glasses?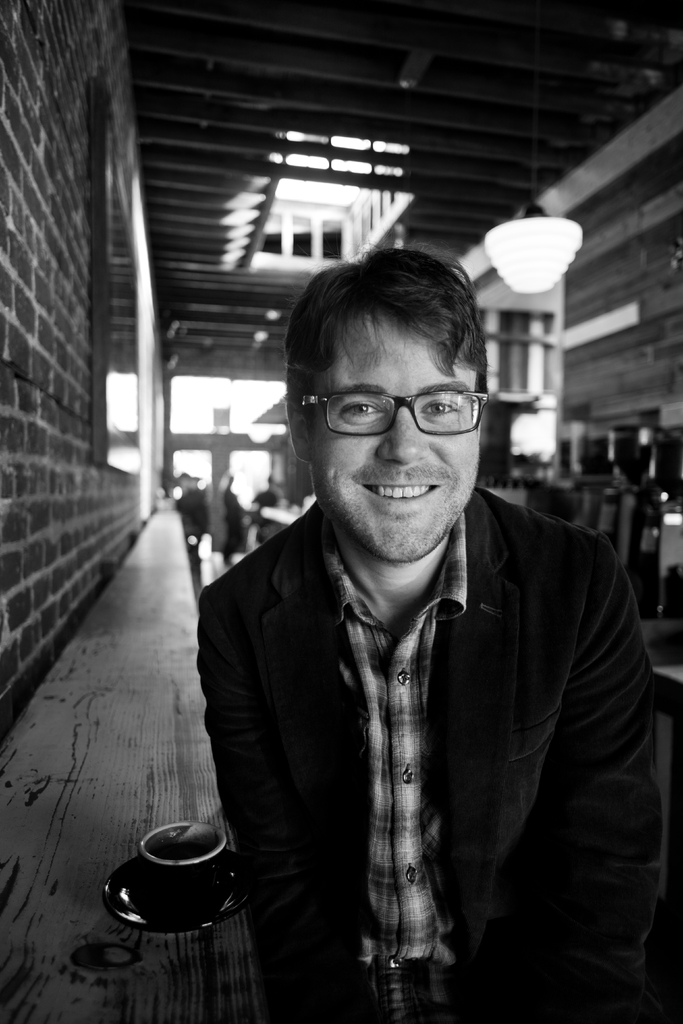
left=287, top=388, right=494, bottom=436
